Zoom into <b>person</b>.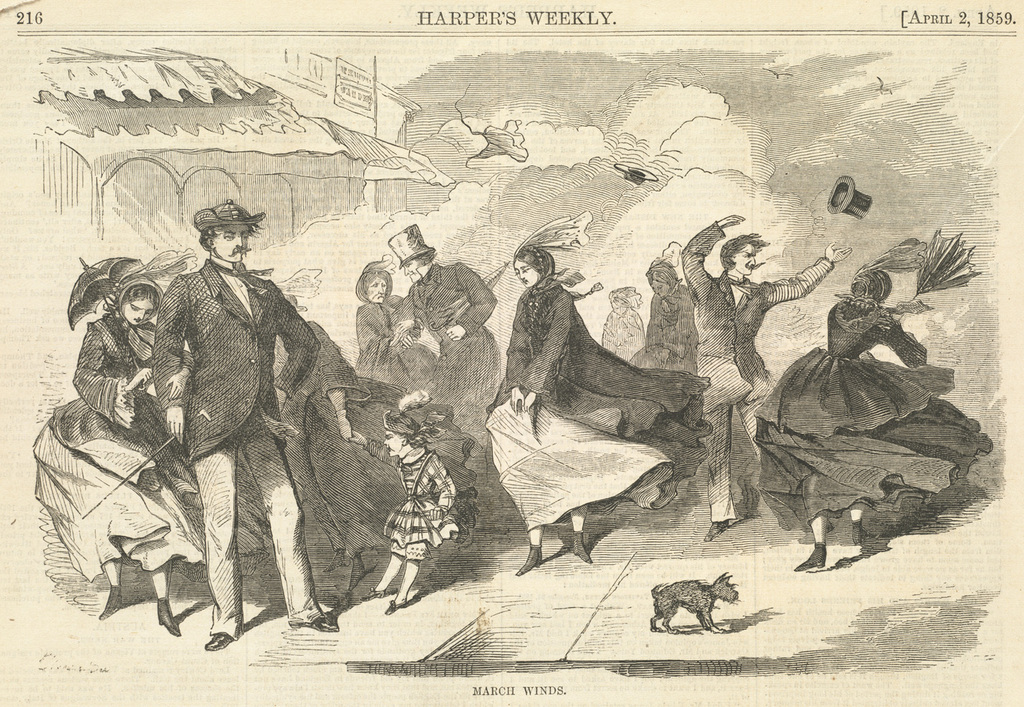
Zoom target: box=[492, 237, 603, 574].
